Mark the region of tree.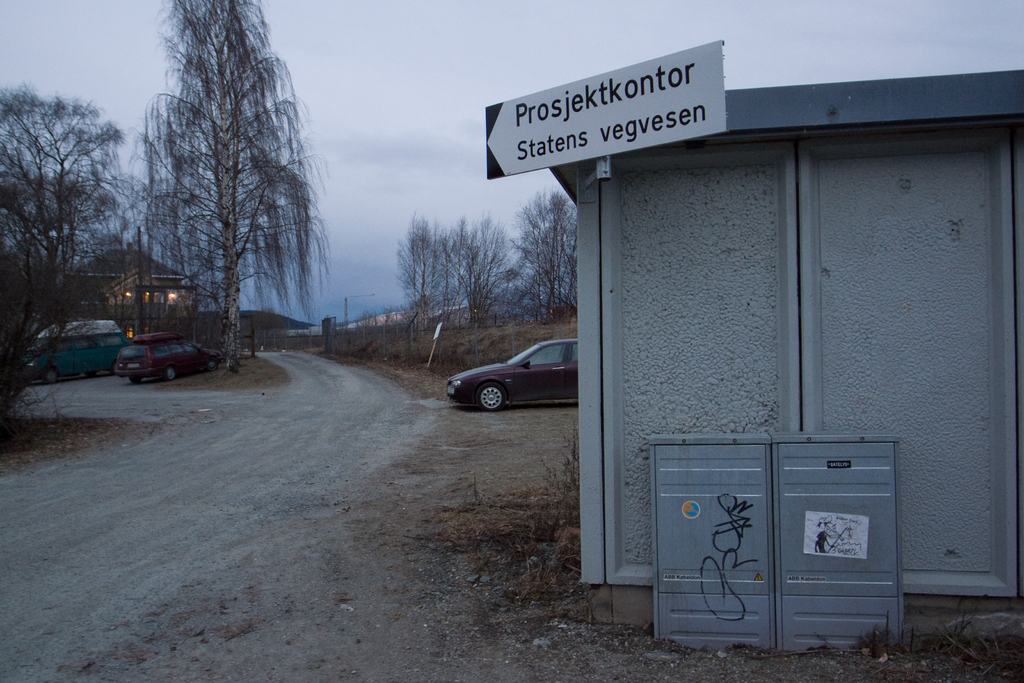
Region: detection(0, 92, 111, 441).
